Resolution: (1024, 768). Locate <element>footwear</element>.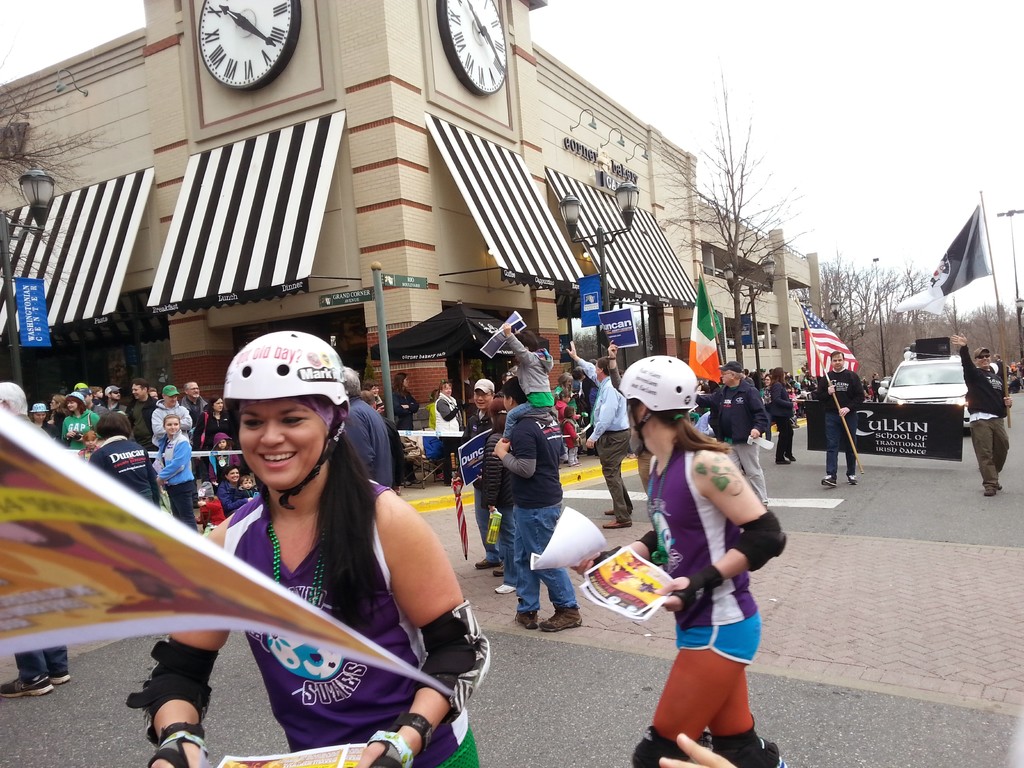
(492,566,503,580).
